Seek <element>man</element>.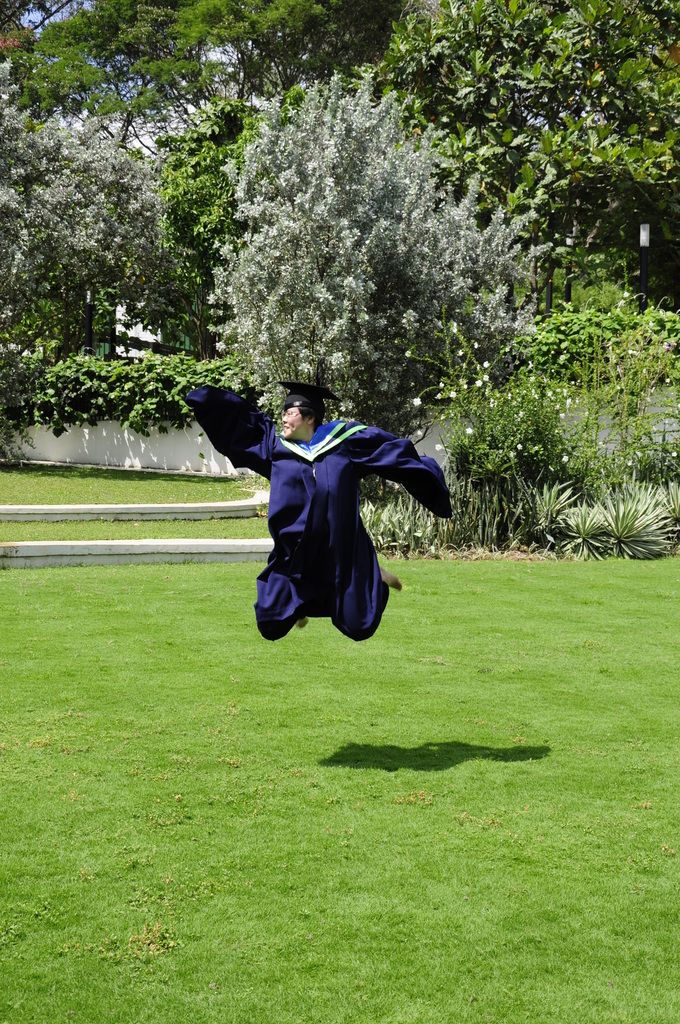
BBox(181, 351, 460, 632).
